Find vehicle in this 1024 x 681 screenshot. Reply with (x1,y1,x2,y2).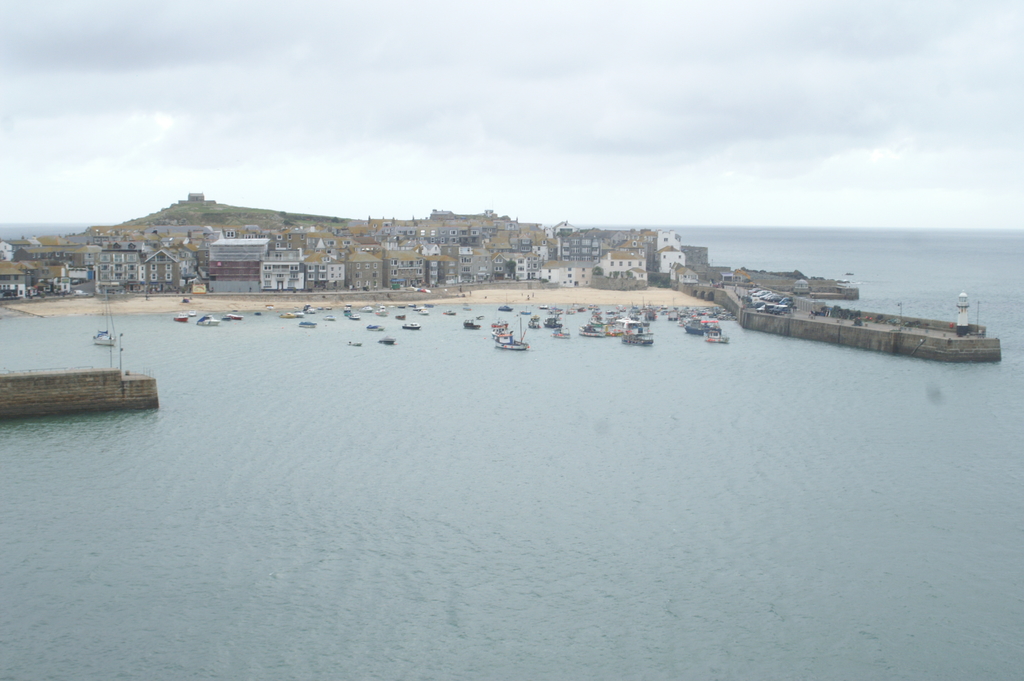
(373,305,386,313).
